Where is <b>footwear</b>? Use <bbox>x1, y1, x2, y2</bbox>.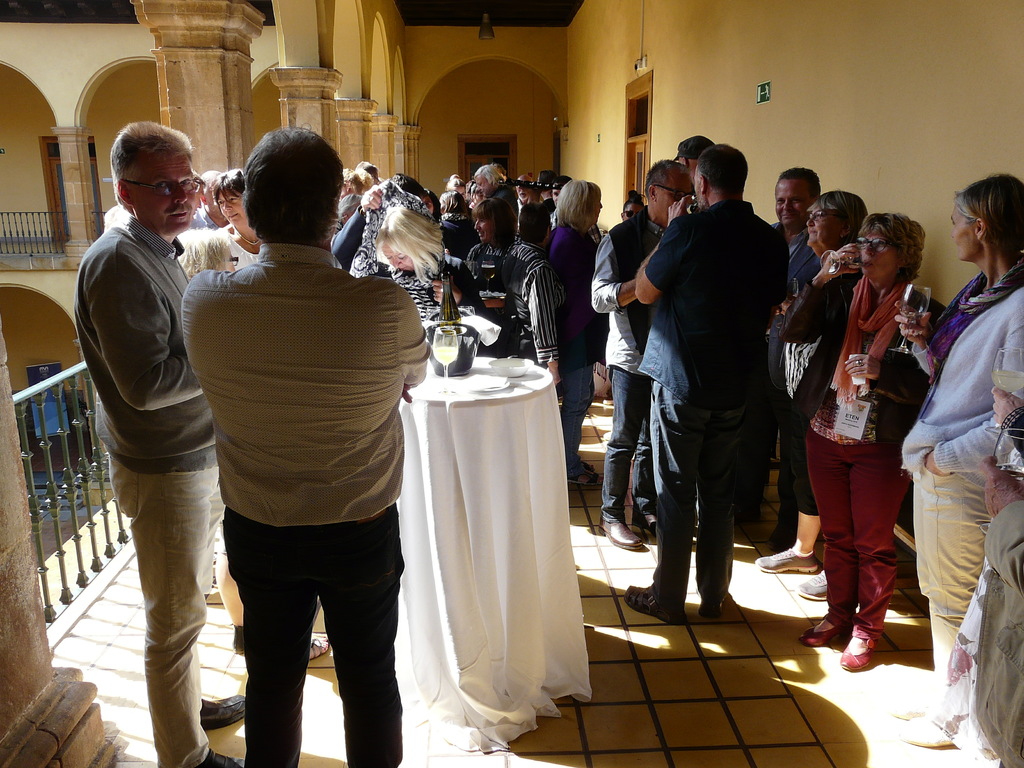
<bbox>207, 753, 250, 767</bbox>.
